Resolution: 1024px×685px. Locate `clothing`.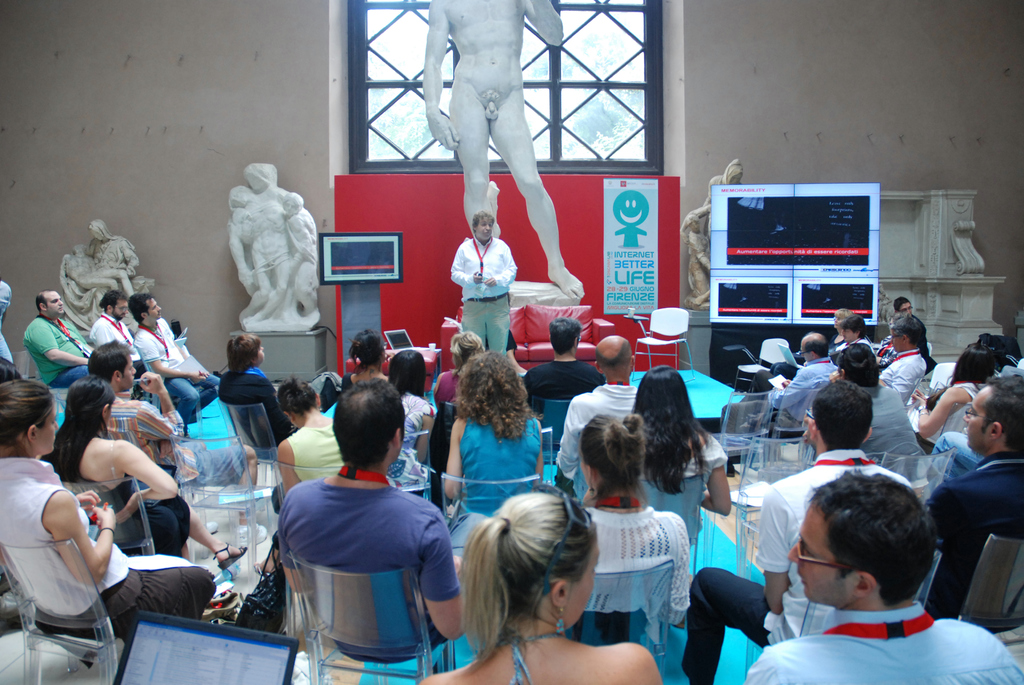
bbox=(278, 474, 458, 652).
